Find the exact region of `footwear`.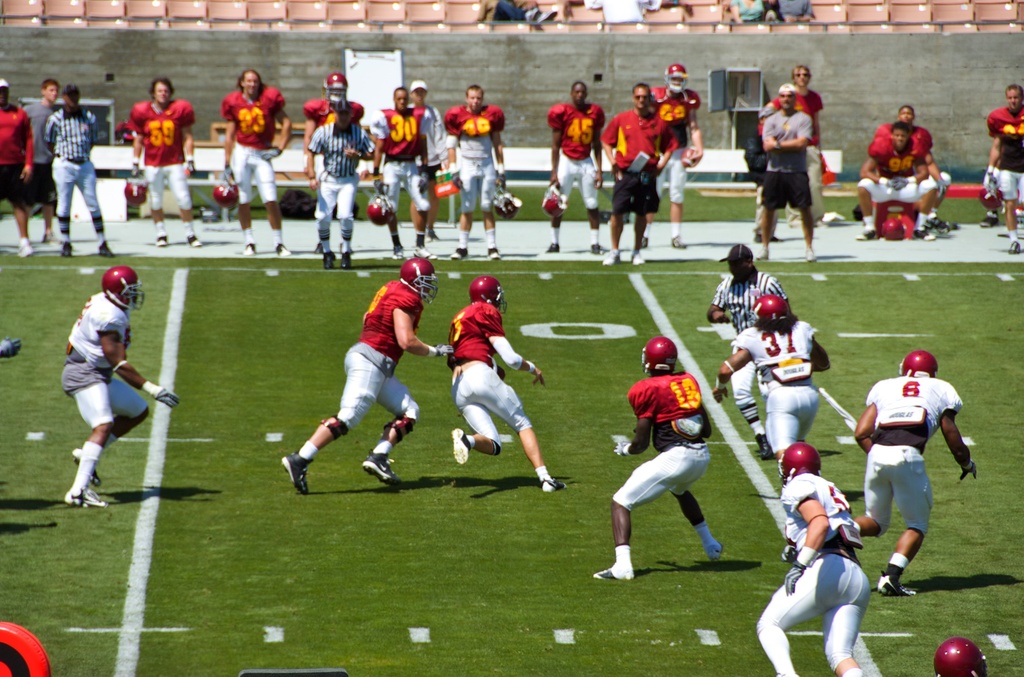
Exact region: select_region(913, 225, 934, 242).
